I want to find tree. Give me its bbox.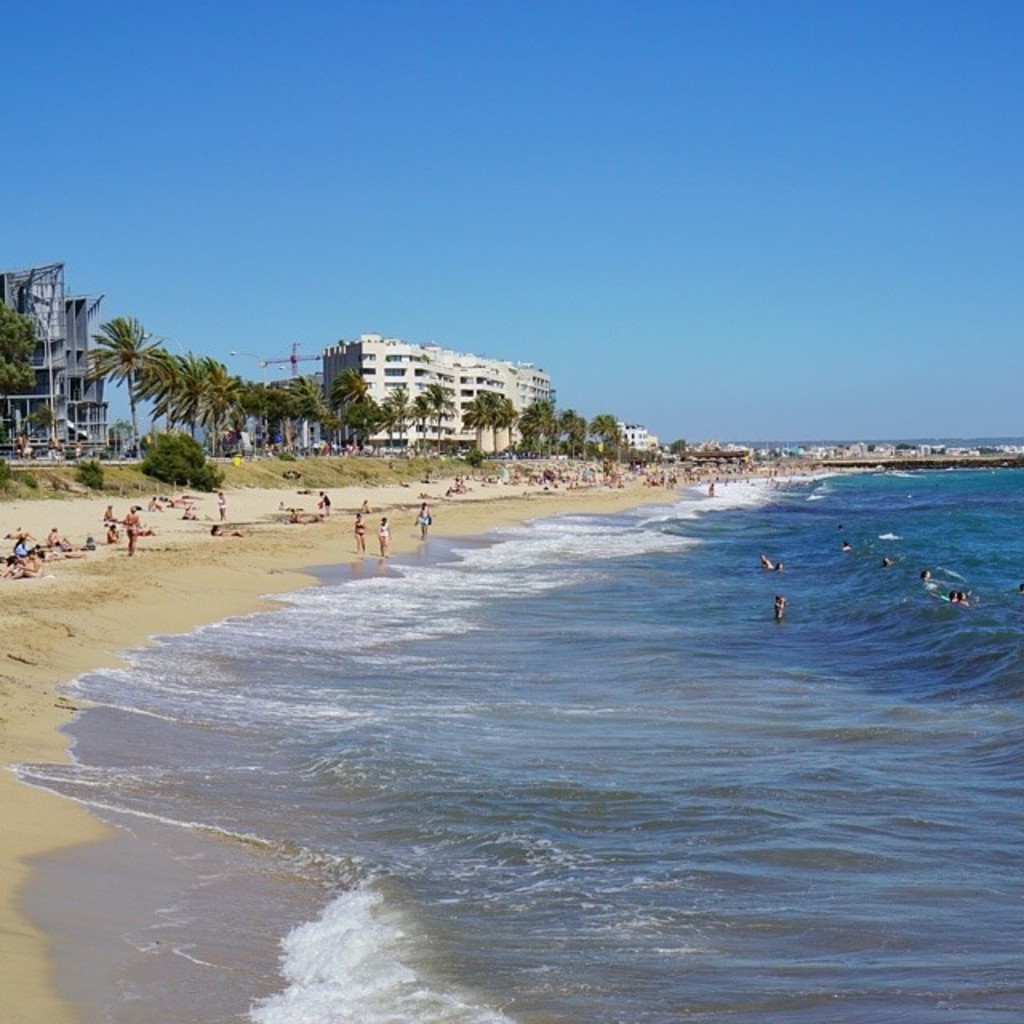
[458, 384, 525, 466].
